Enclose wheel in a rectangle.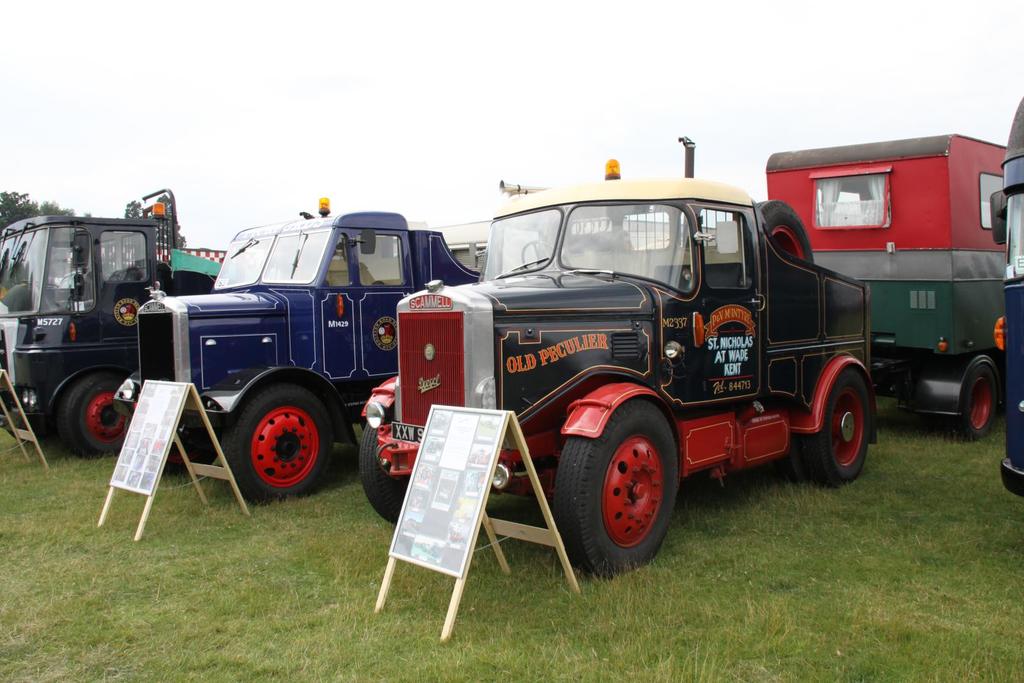
region(774, 435, 808, 482).
